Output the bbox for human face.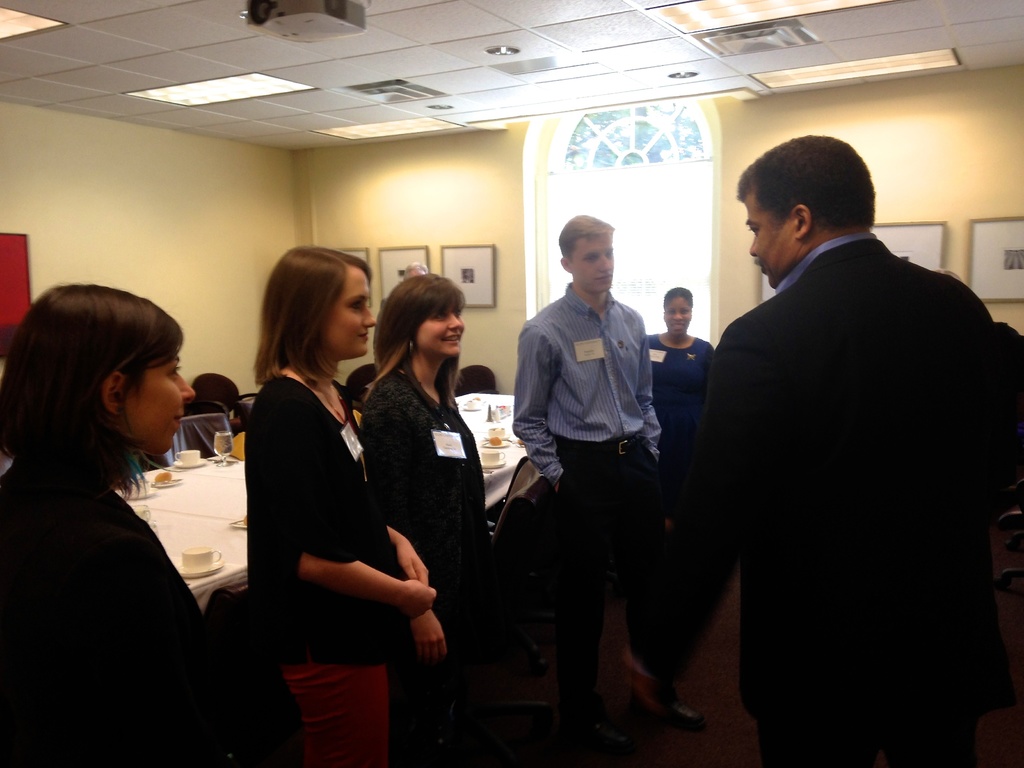
<box>572,240,613,292</box>.
